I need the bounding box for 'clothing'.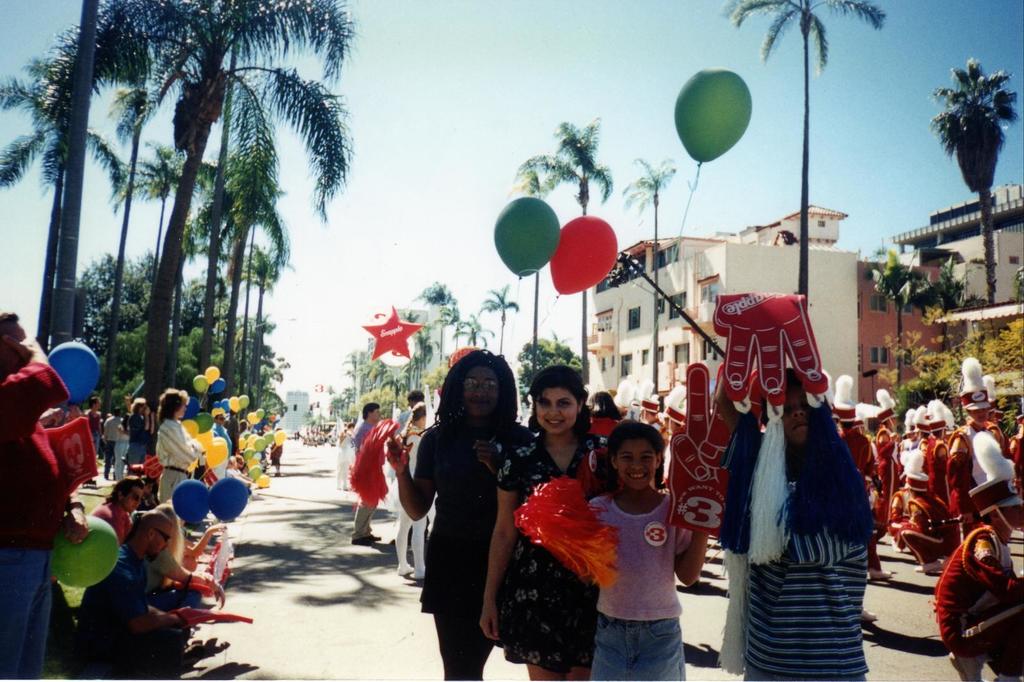
Here it is: box=[269, 442, 283, 462].
